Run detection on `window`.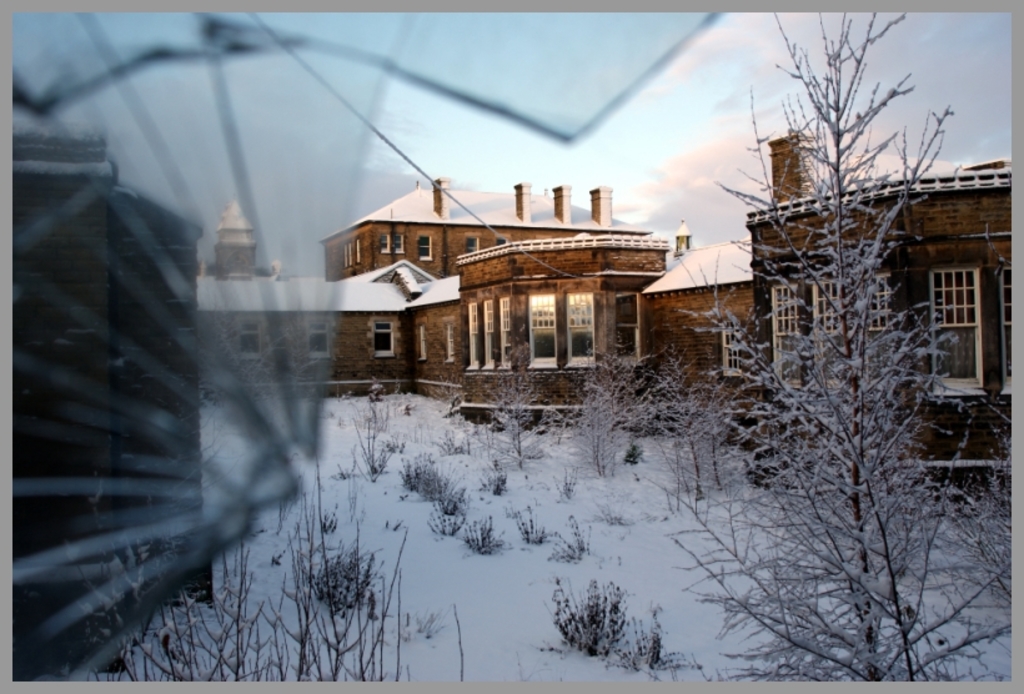
Result: rect(236, 318, 263, 362).
